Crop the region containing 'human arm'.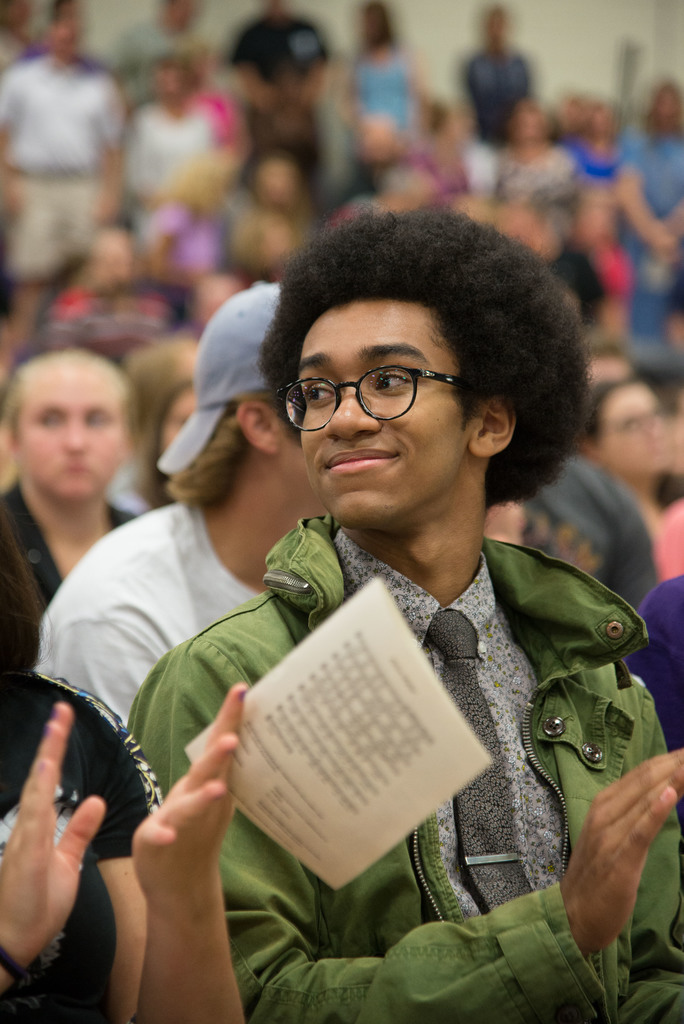
Crop region: BBox(124, 641, 683, 1023).
